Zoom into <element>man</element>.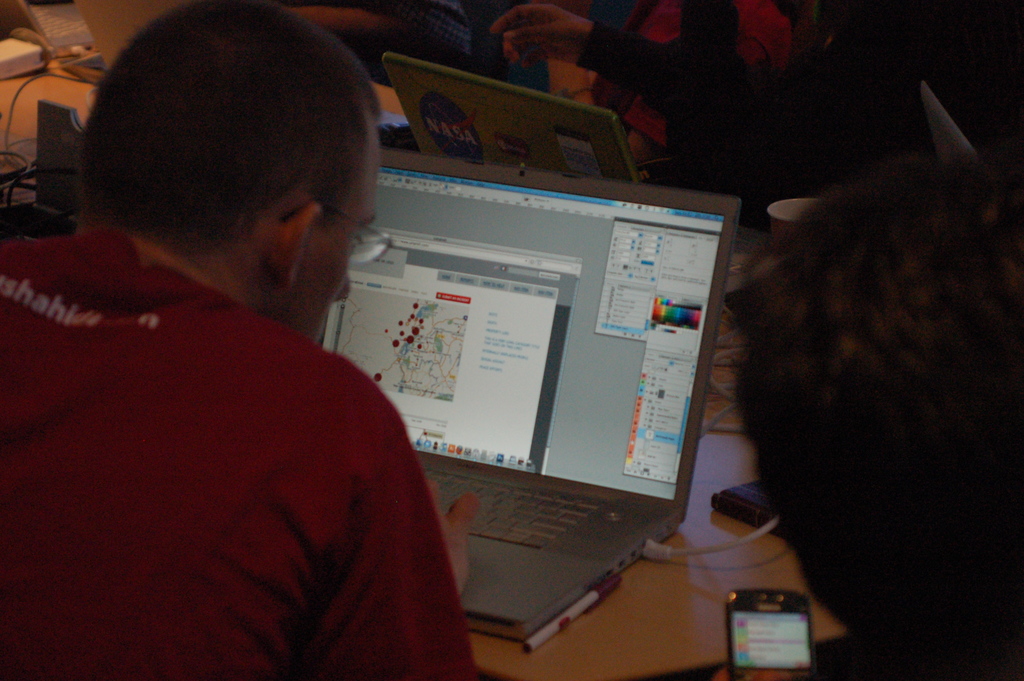
Zoom target: l=1, t=0, r=488, b=680.
